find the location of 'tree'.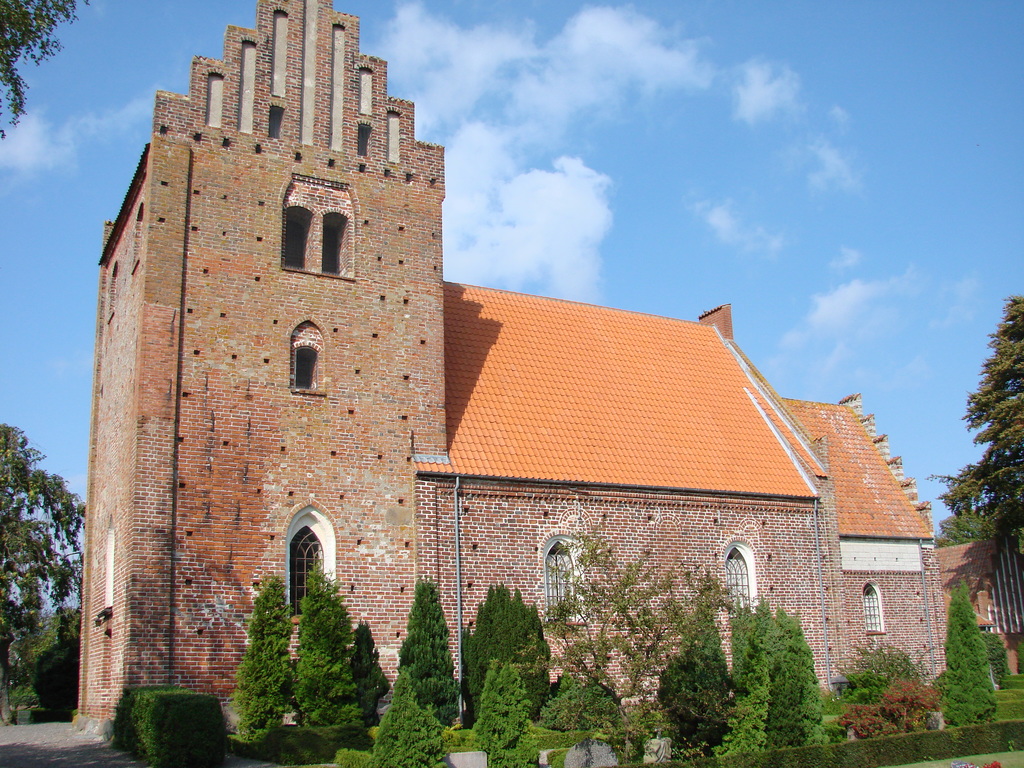
Location: 468:662:544:767.
